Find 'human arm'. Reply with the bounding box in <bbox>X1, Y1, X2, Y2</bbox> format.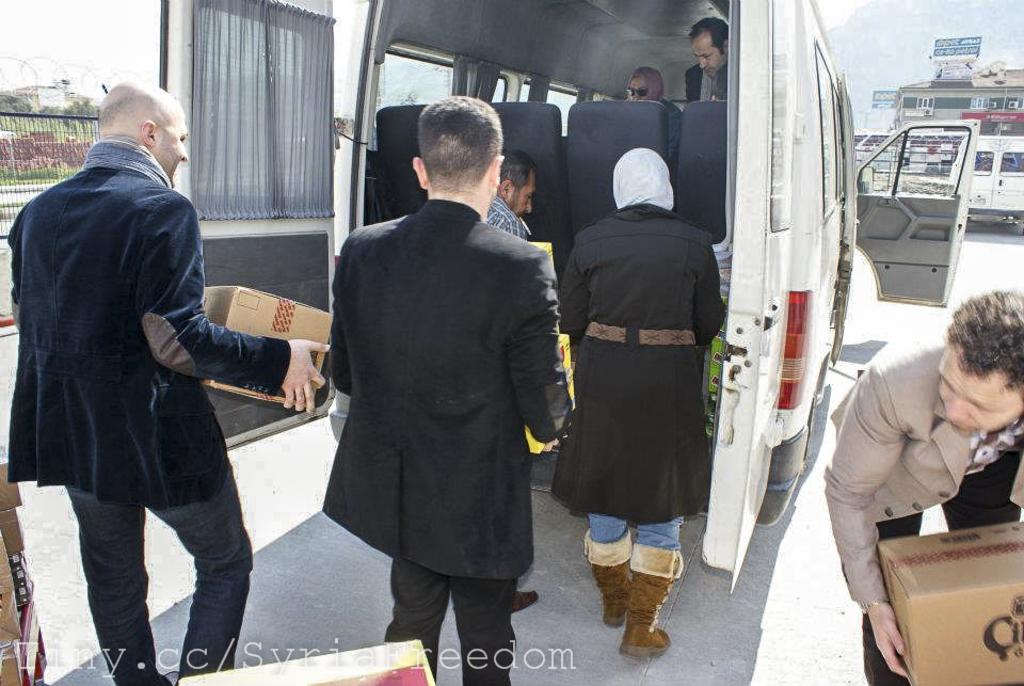
<bbox>820, 366, 906, 677</bbox>.
